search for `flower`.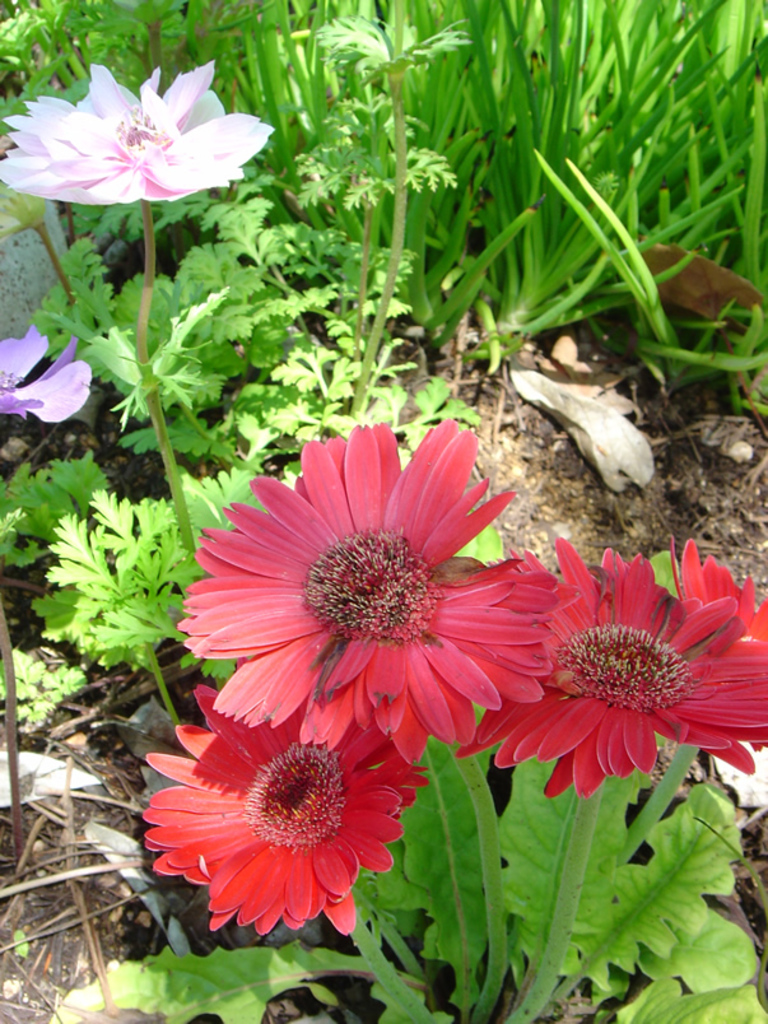
Found at {"left": 0, "top": 61, "right": 275, "bottom": 217}.
